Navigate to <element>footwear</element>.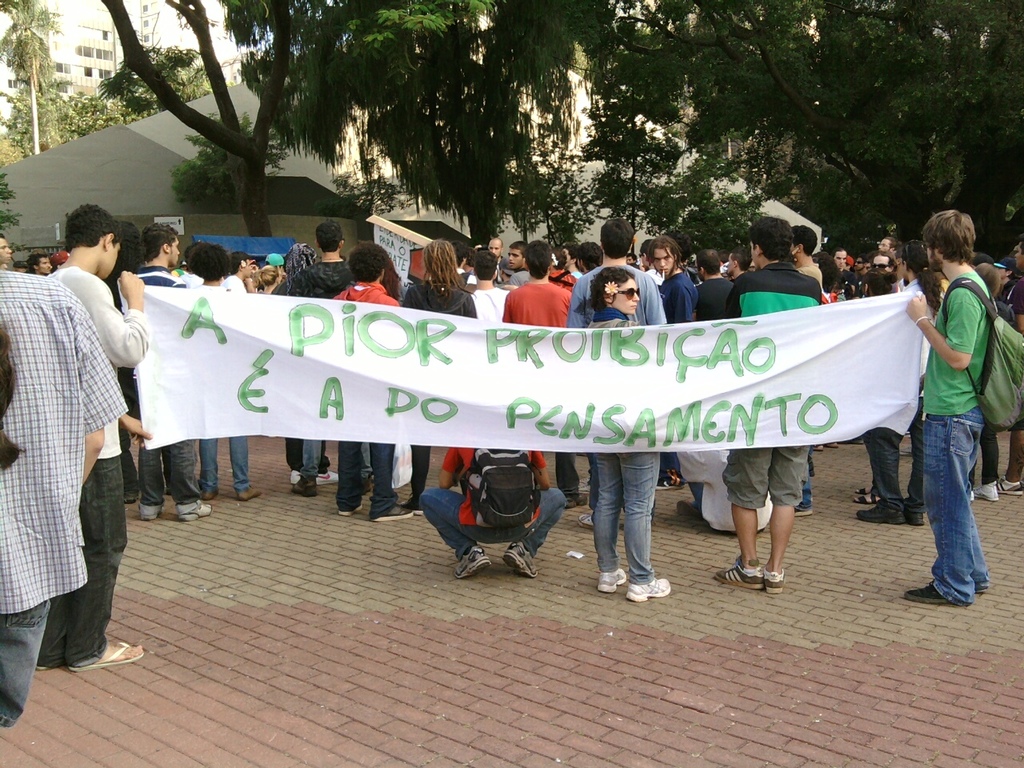
Navigation target: pyautogui.locateOnScreen(449, 545, 496, 578).
